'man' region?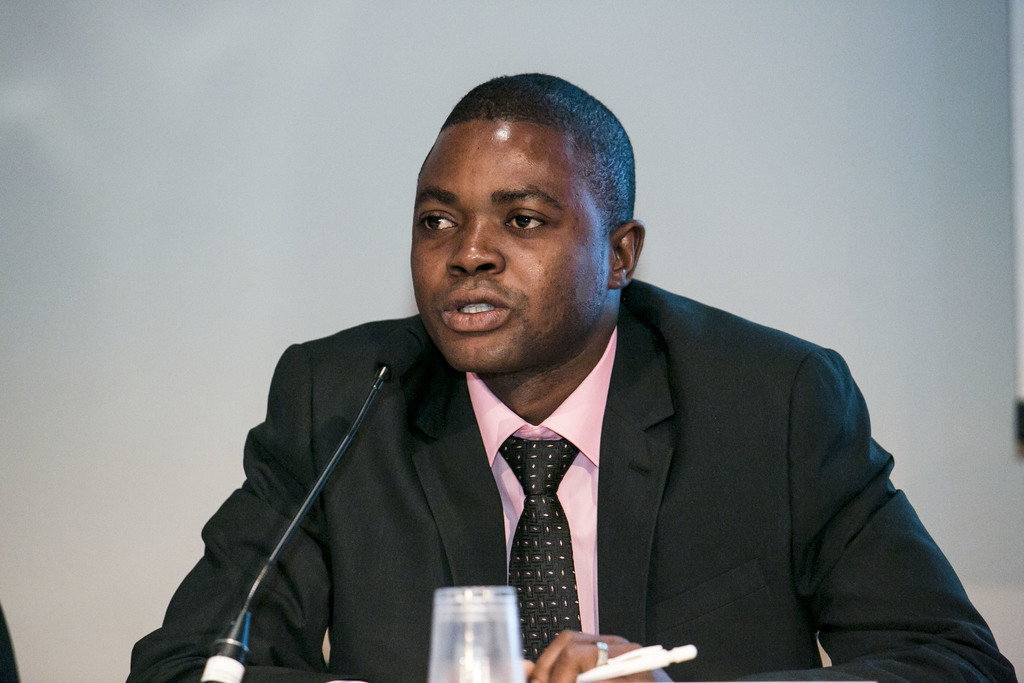
pyautogui.locateOnScreen(173, 97, 963, 677)
